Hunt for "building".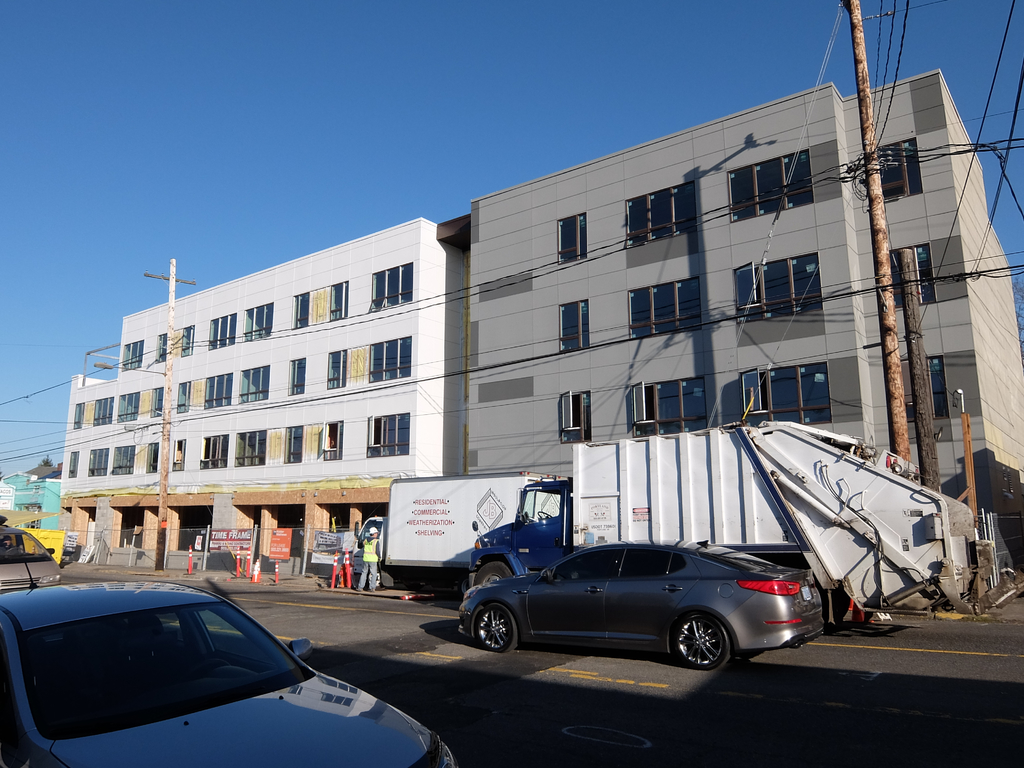
Hunted down at 60 216 446 579.
